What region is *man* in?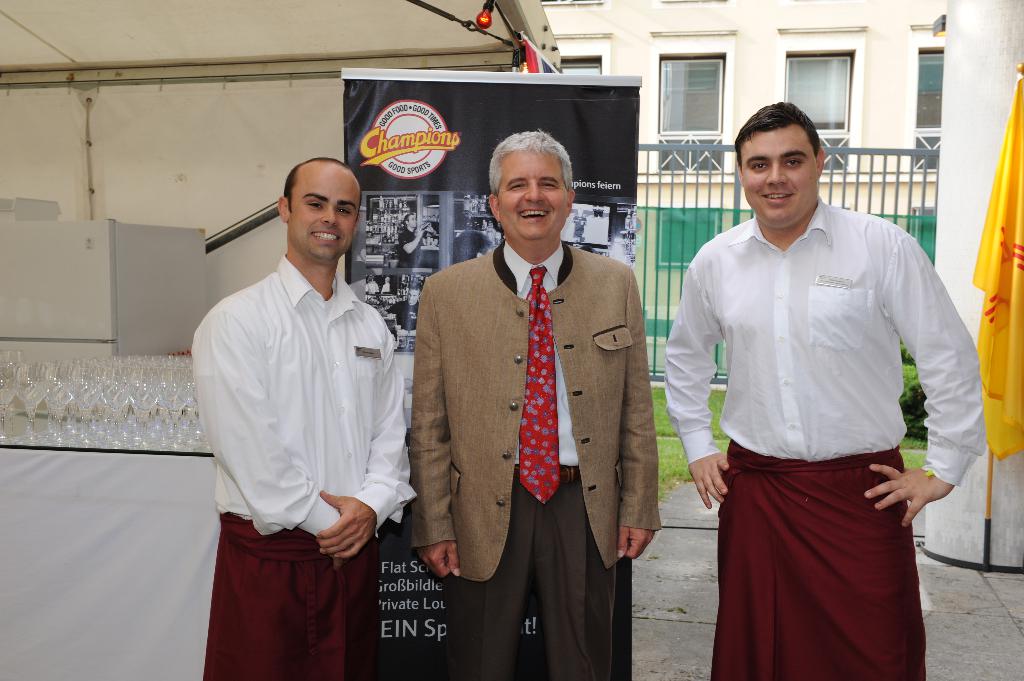
<bbox>674, 56, 972, 680</bbox>.
